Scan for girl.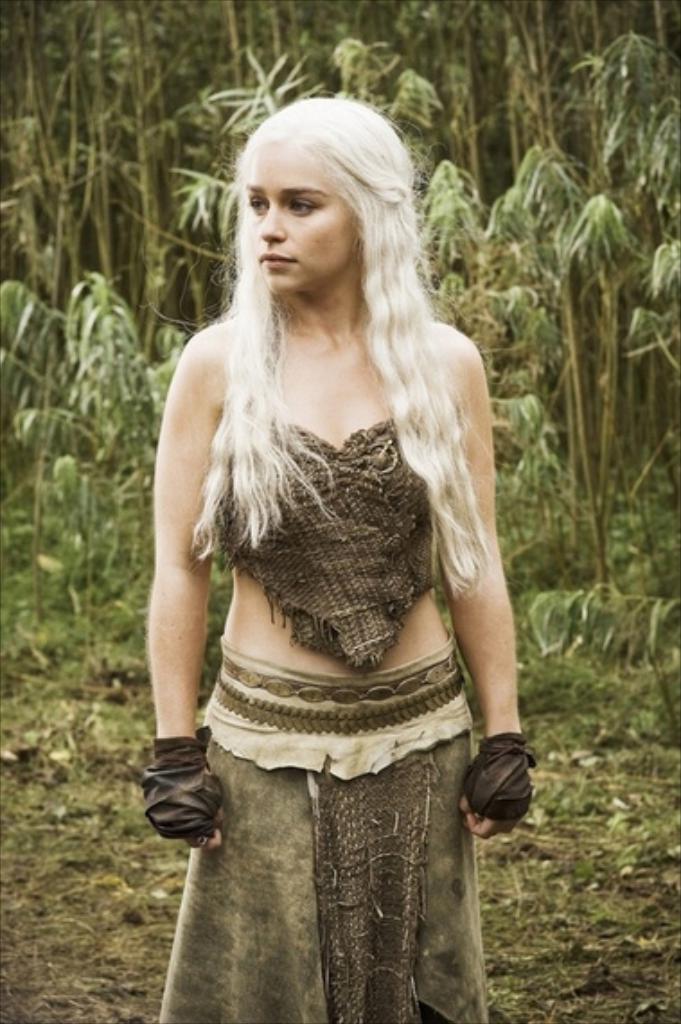
Scan result: [x1=138, y1=95, x2=532, y2=1022].
